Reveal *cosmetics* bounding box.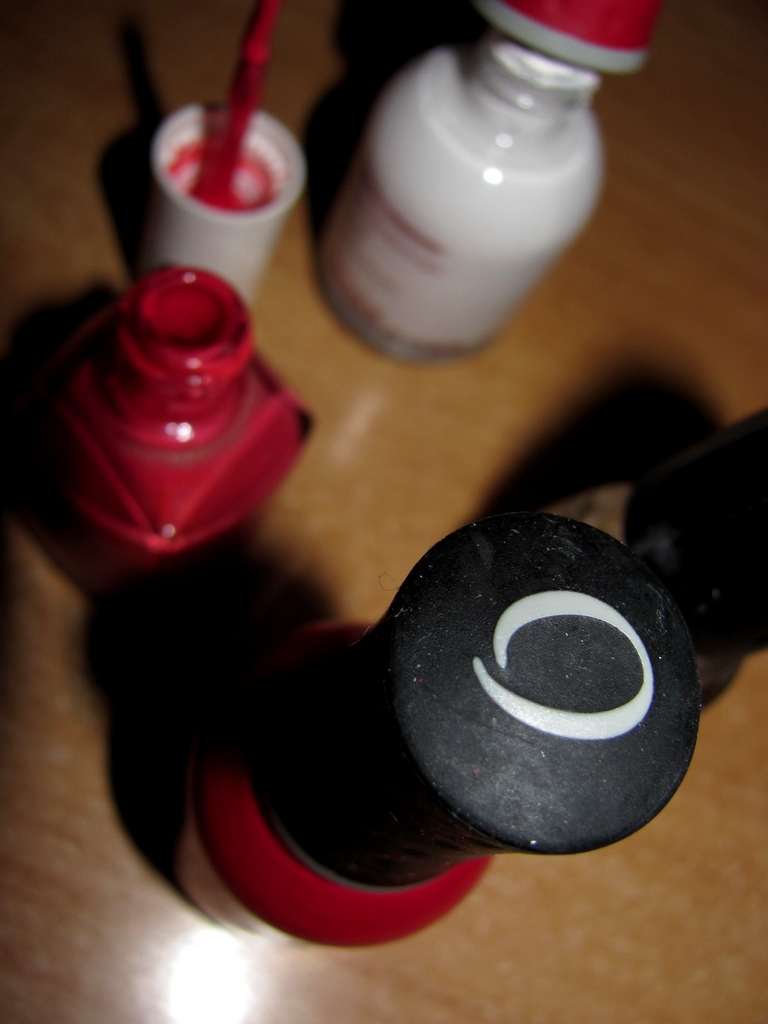
Revealed: locate(317, 0, 650, 361).
